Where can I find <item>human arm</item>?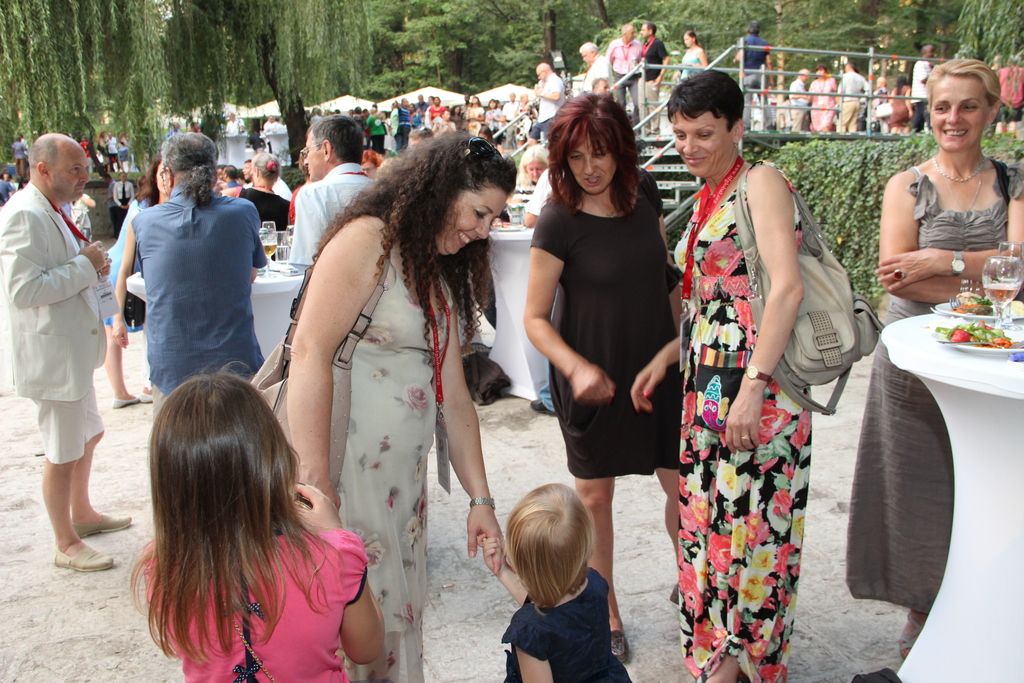
You can find it at 499,618,556,681.
